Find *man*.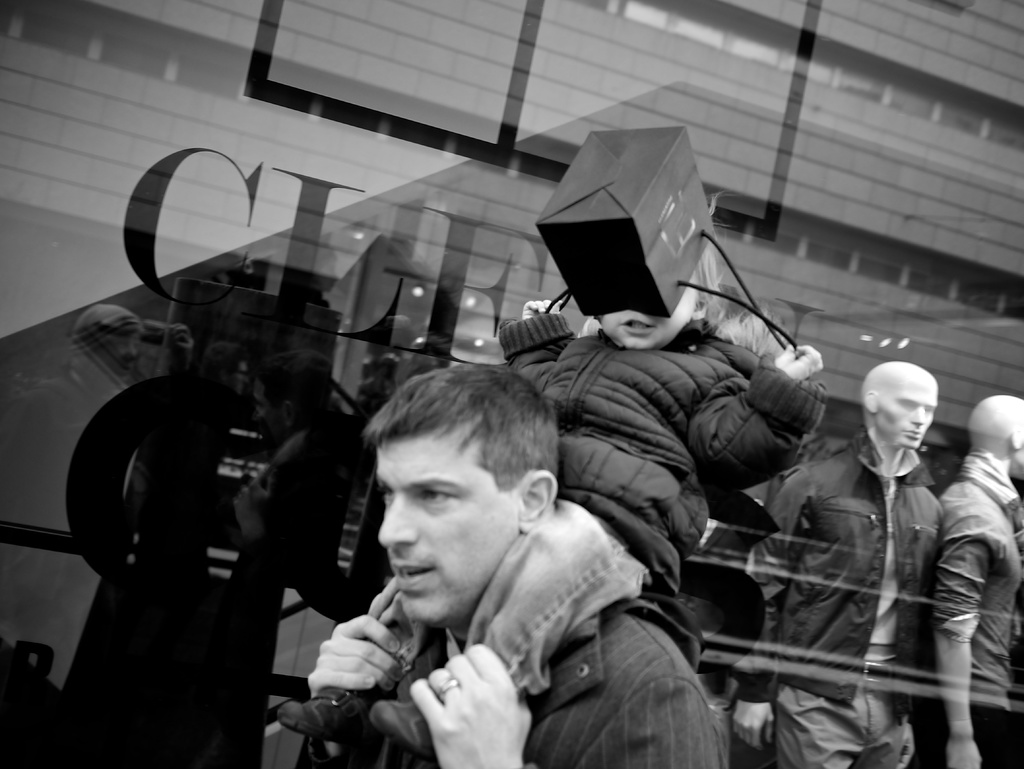
pyautogui.locateOnScreen(307, 362, 728, 768).
